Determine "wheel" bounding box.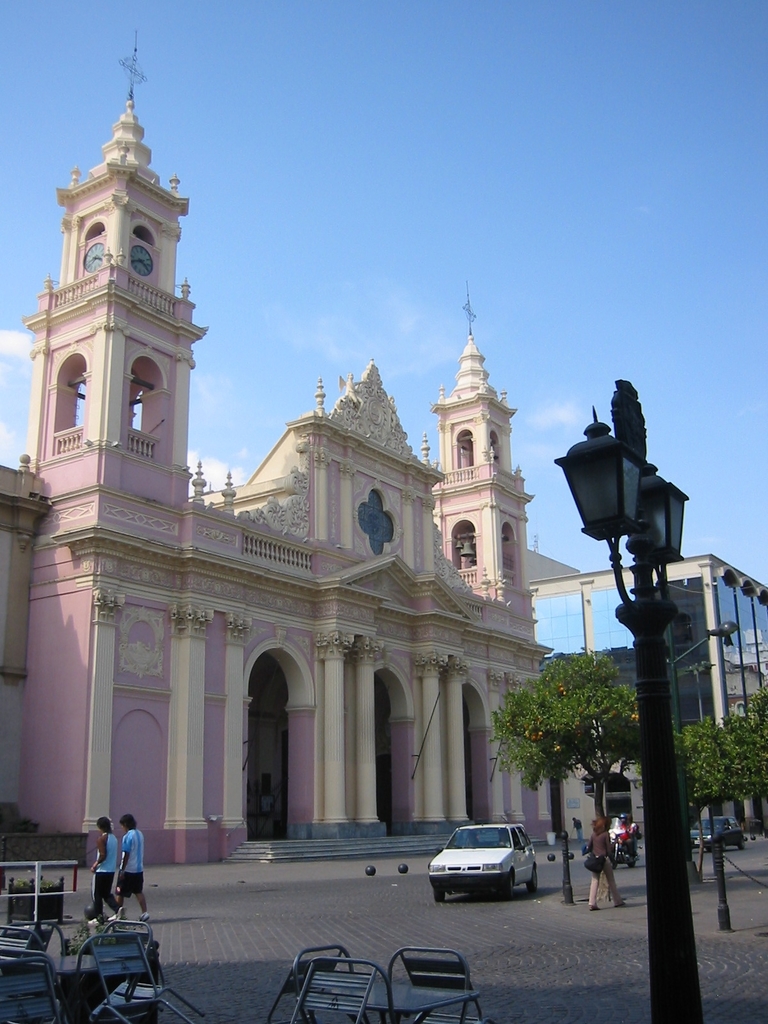
Determined: l=609, t=858, r=616, b=870.
